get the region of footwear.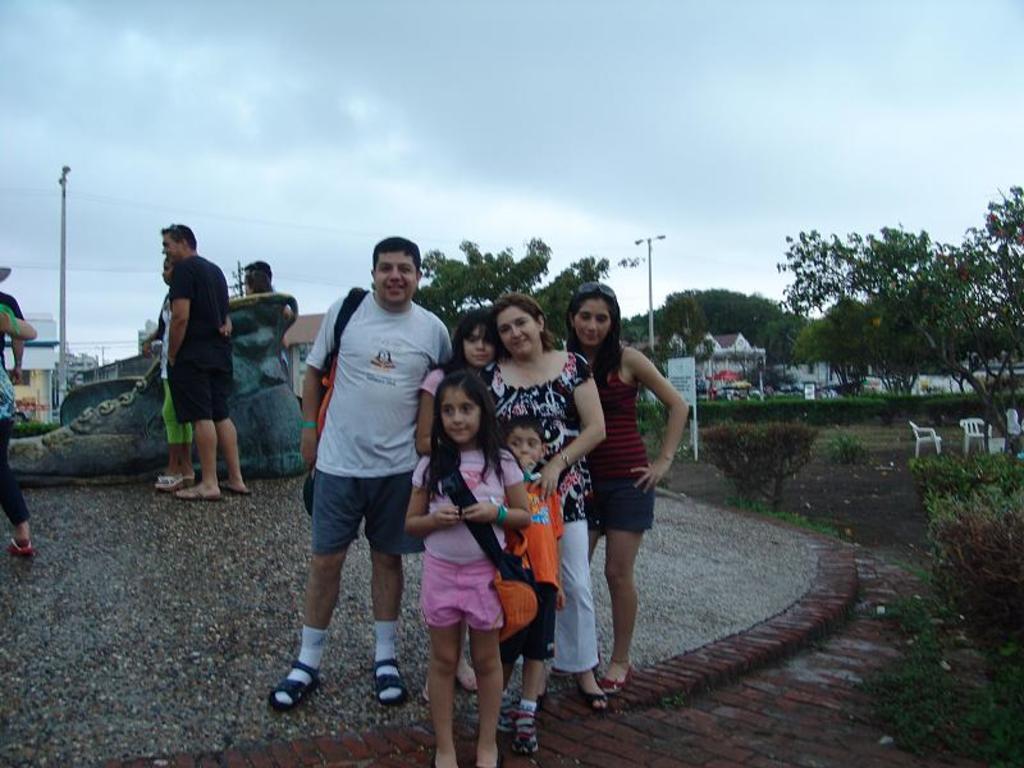
6, 536, 37, 561.
